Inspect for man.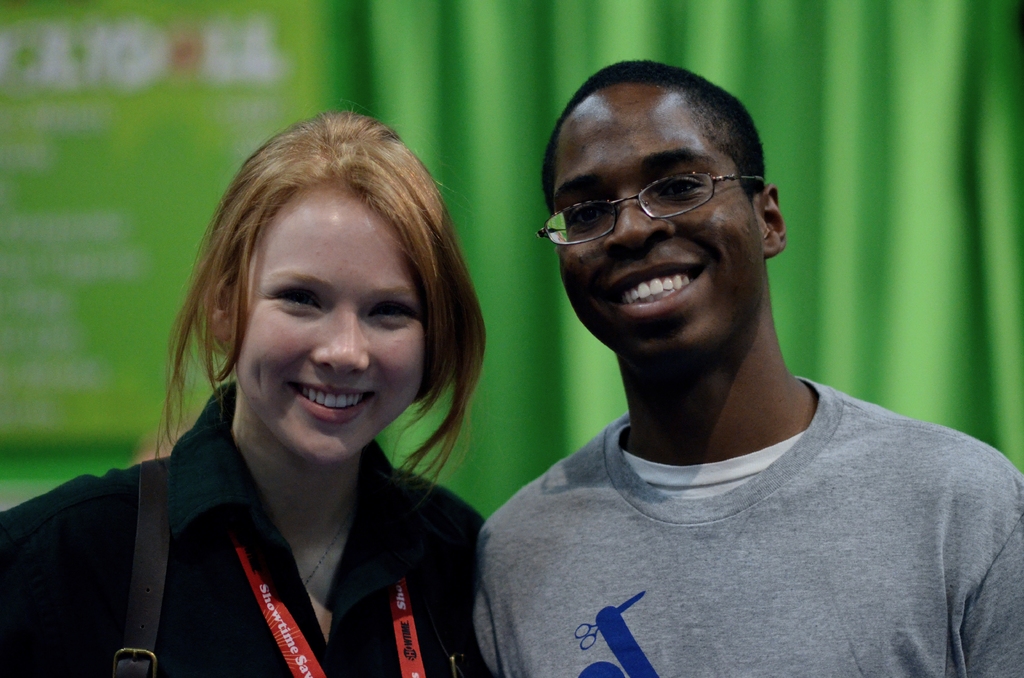
Inspection: 415 56 1021 677.
